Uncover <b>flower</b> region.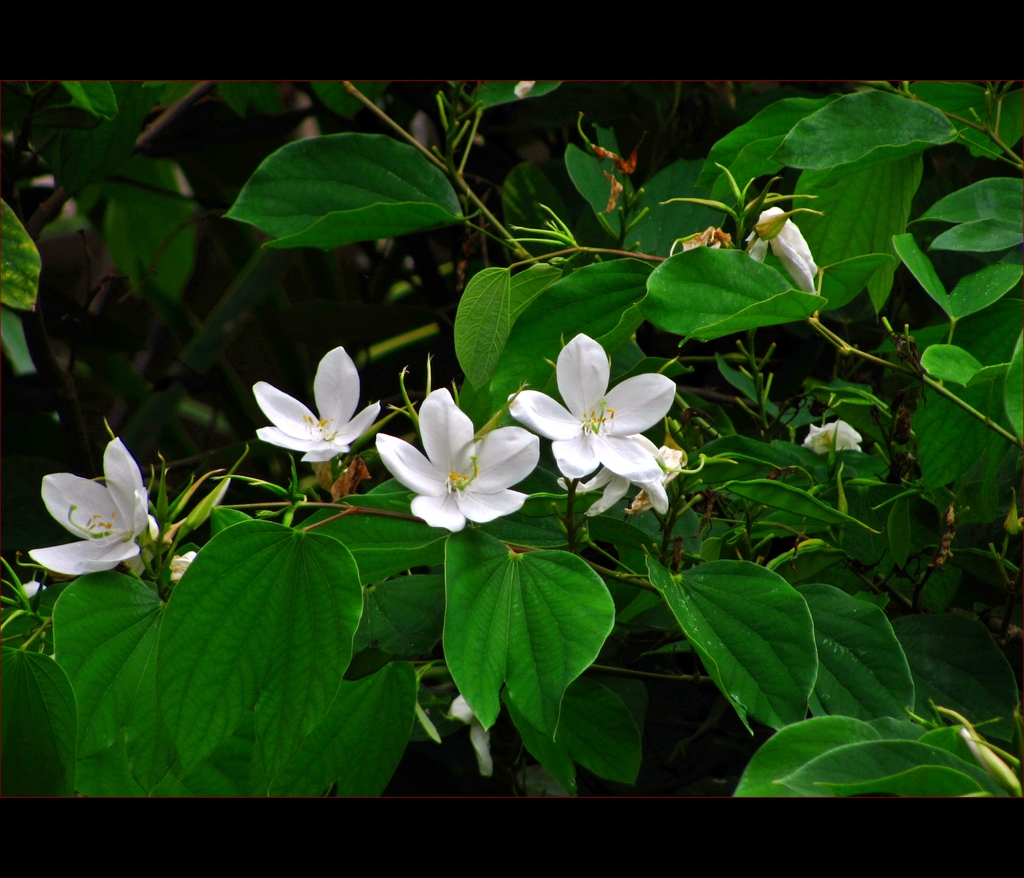
Uncovered: (left=508, top=330, right=677, bottom=514).
